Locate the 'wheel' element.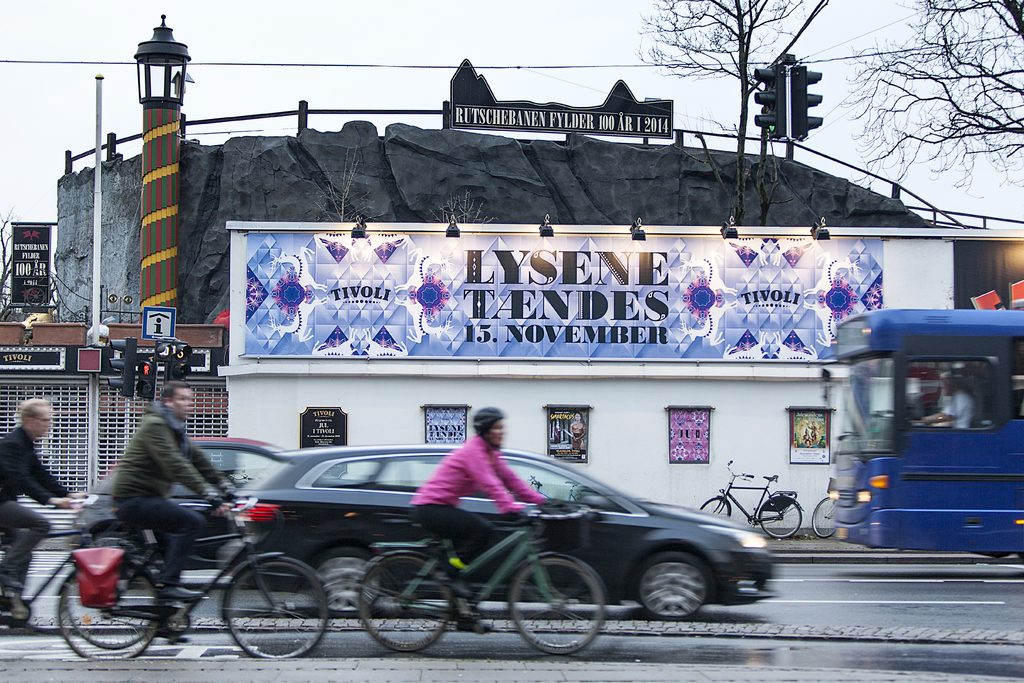
Element bbox: region(696, 497, 728, 516).
